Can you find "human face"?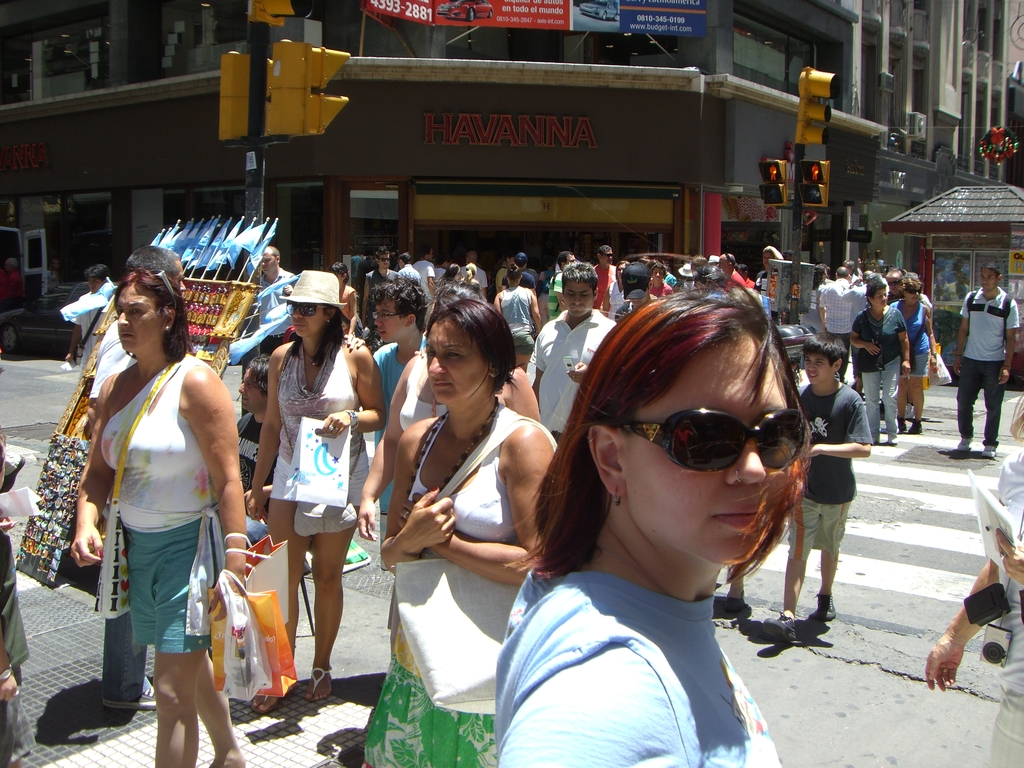
Yes, bounding box: (291,303,324,337).
